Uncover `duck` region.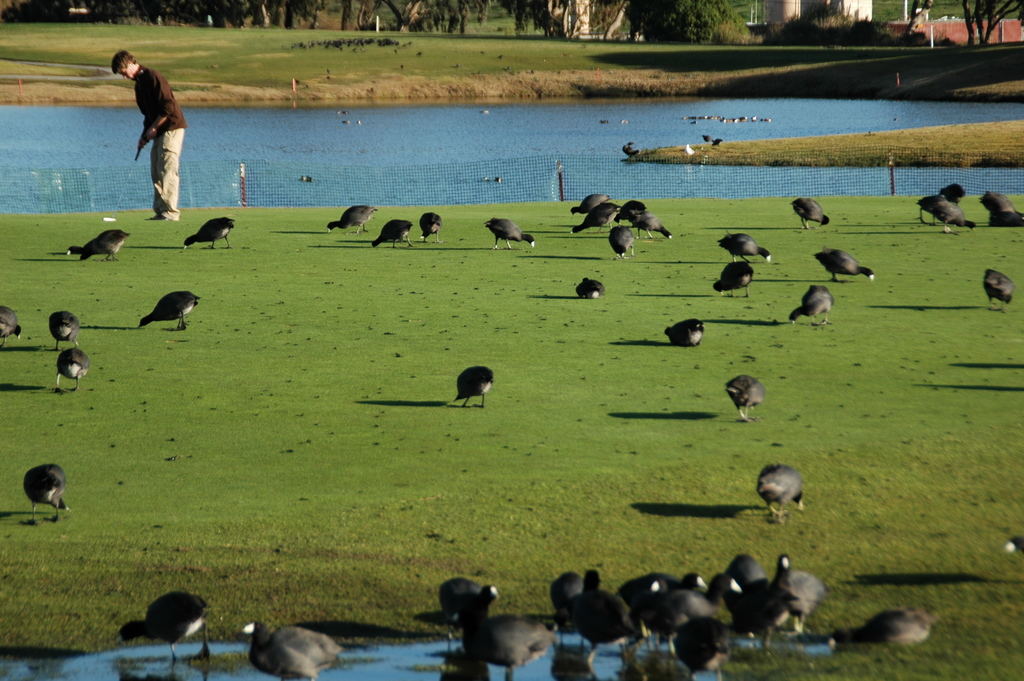
Uncovered: [x1=753, y1=461, x2=825, y2=528].
